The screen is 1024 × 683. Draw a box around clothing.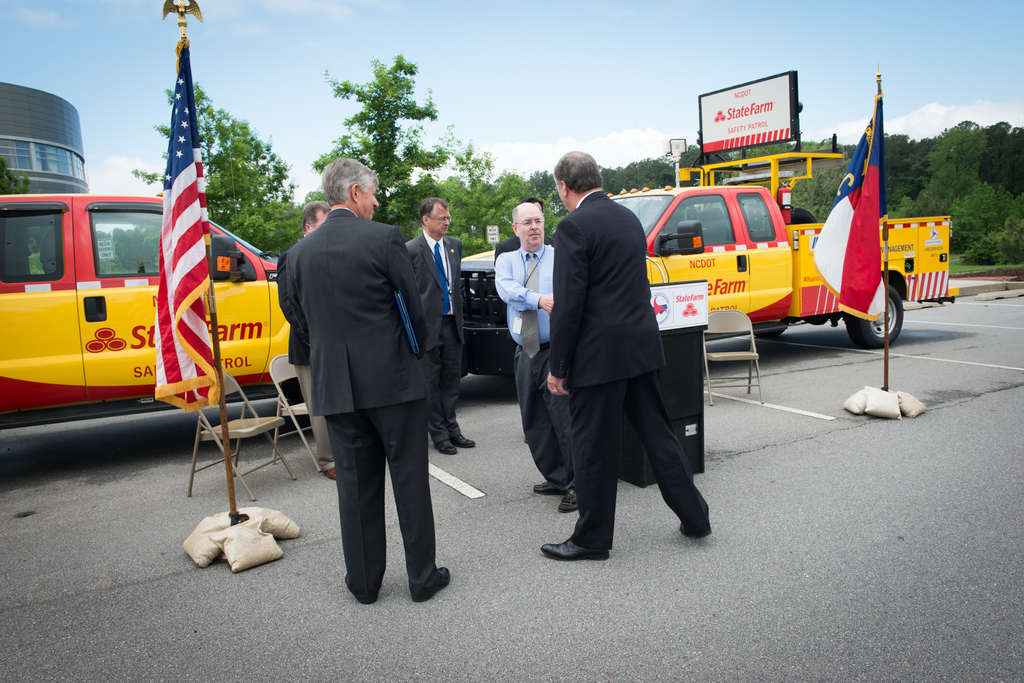
x1=492, y1=235, x2=522, y2=273.
